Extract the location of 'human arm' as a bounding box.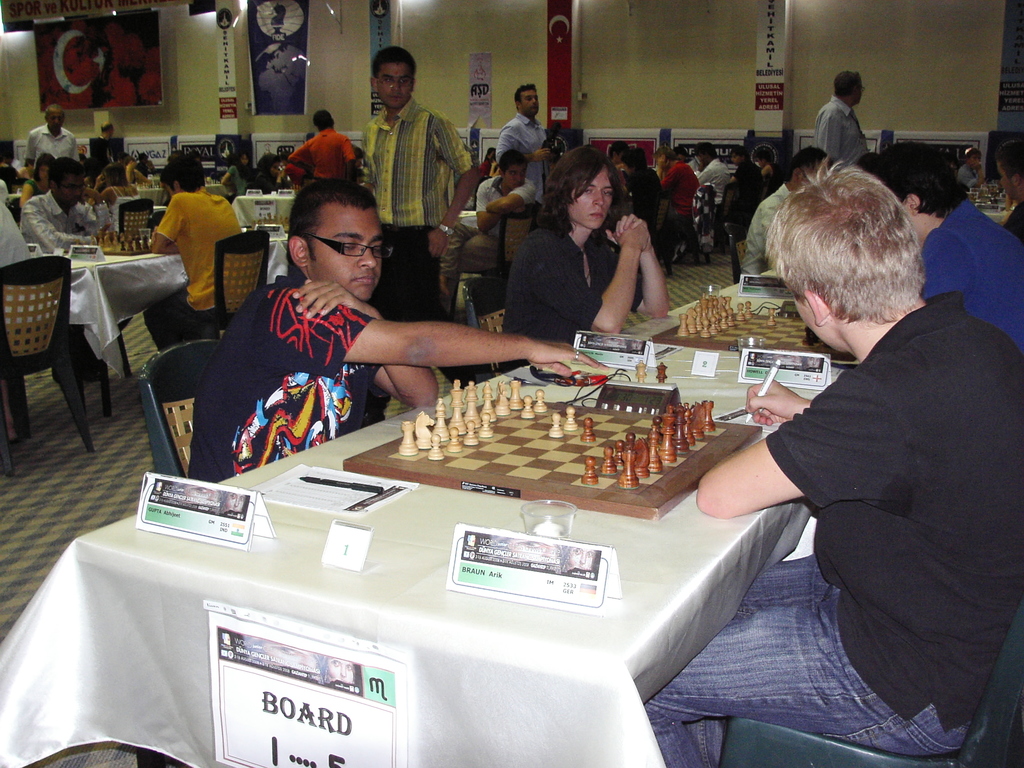
detection(68, 134, 86, 164).
